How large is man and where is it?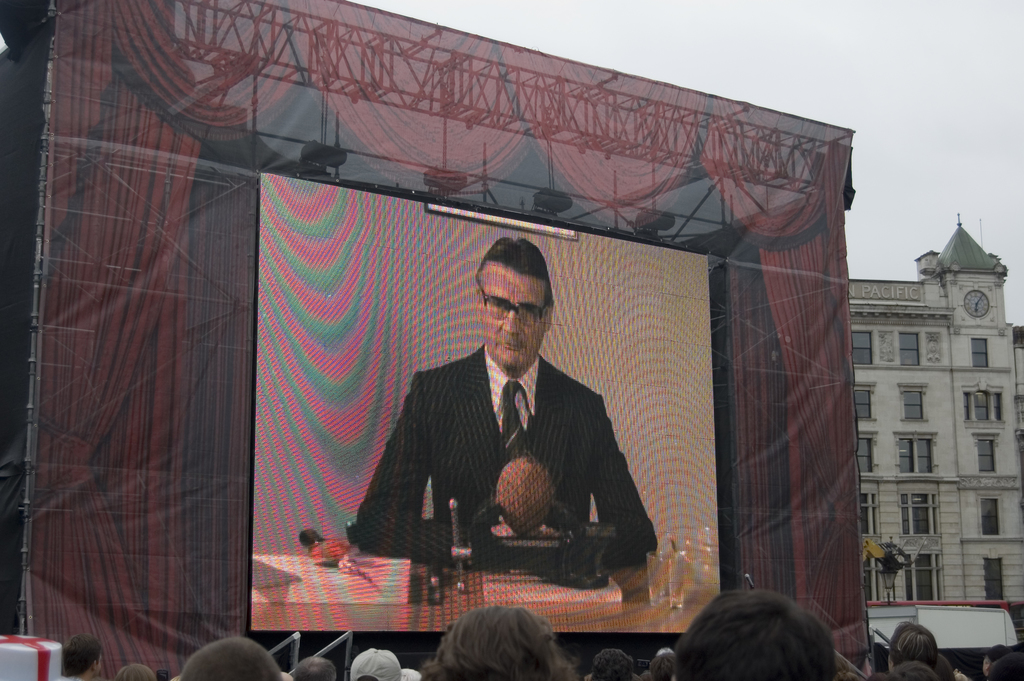
Bounding box: 886/618/947/680.
